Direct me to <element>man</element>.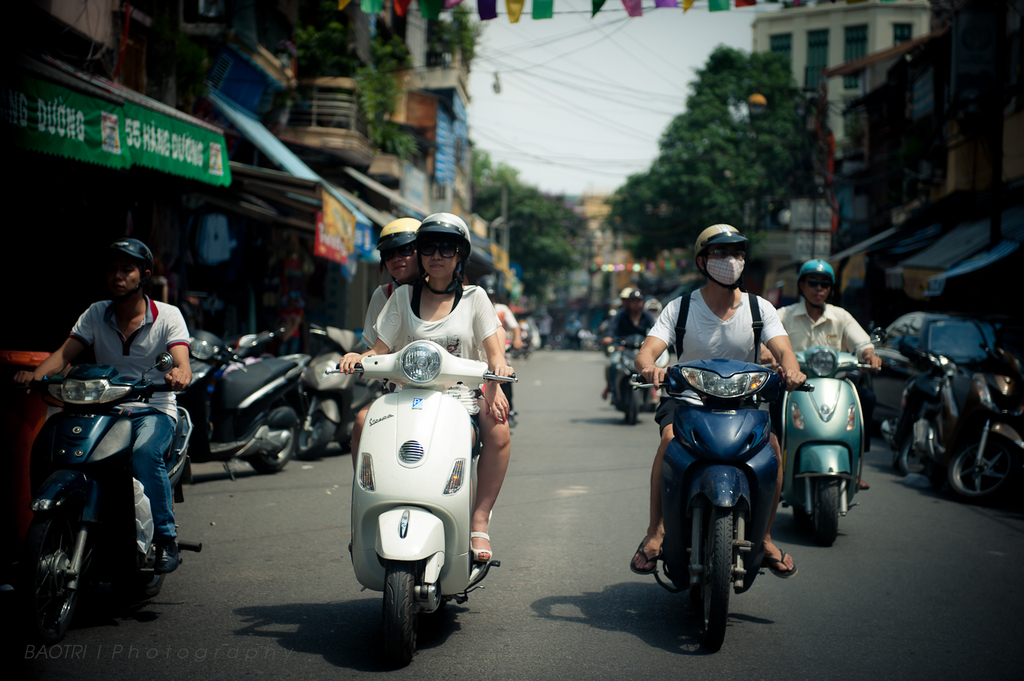
Direction: (763, 256, 892, 496).
